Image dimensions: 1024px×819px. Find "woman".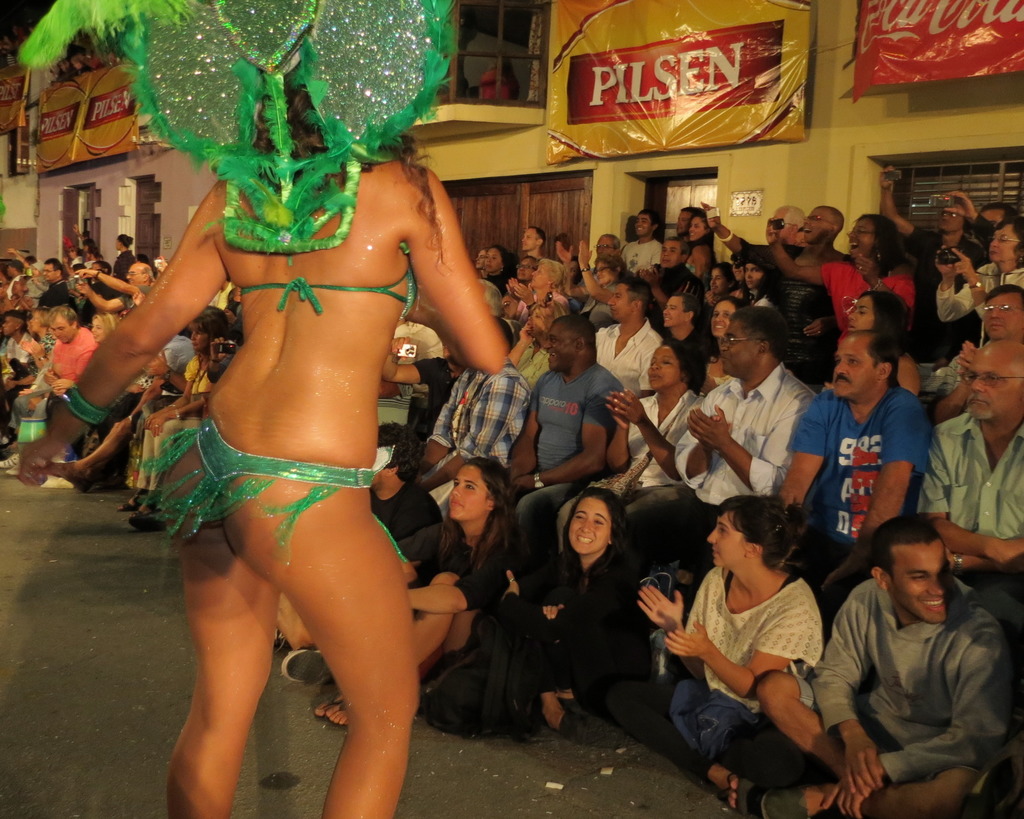
<bbox>844, 297, 927, 399</bbox>.
